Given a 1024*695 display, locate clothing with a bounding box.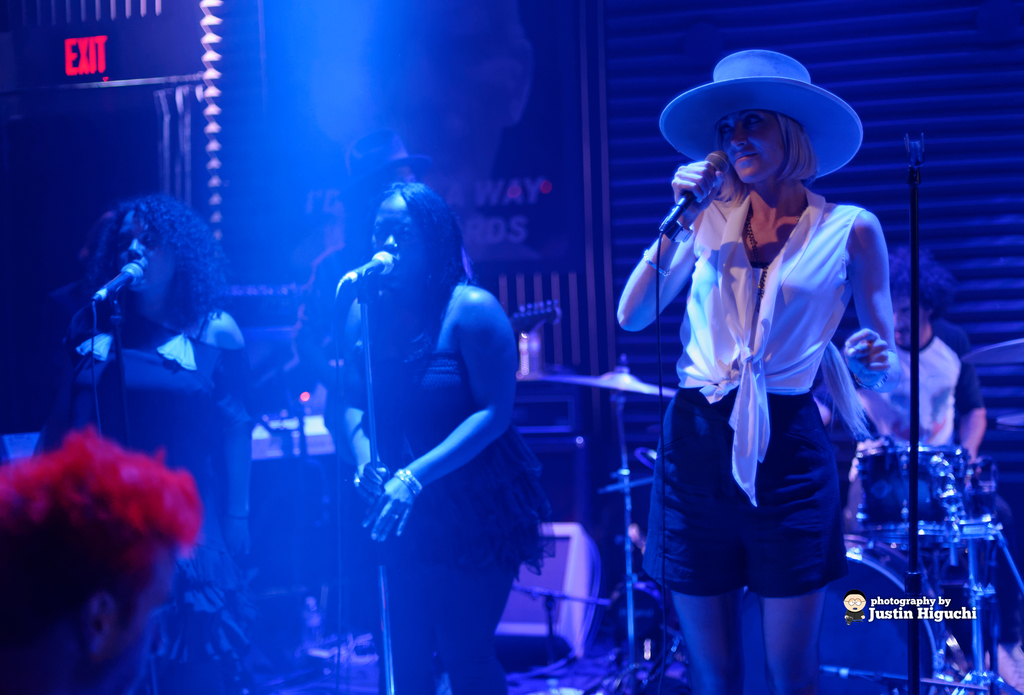
Located: 643,119,899,634.
